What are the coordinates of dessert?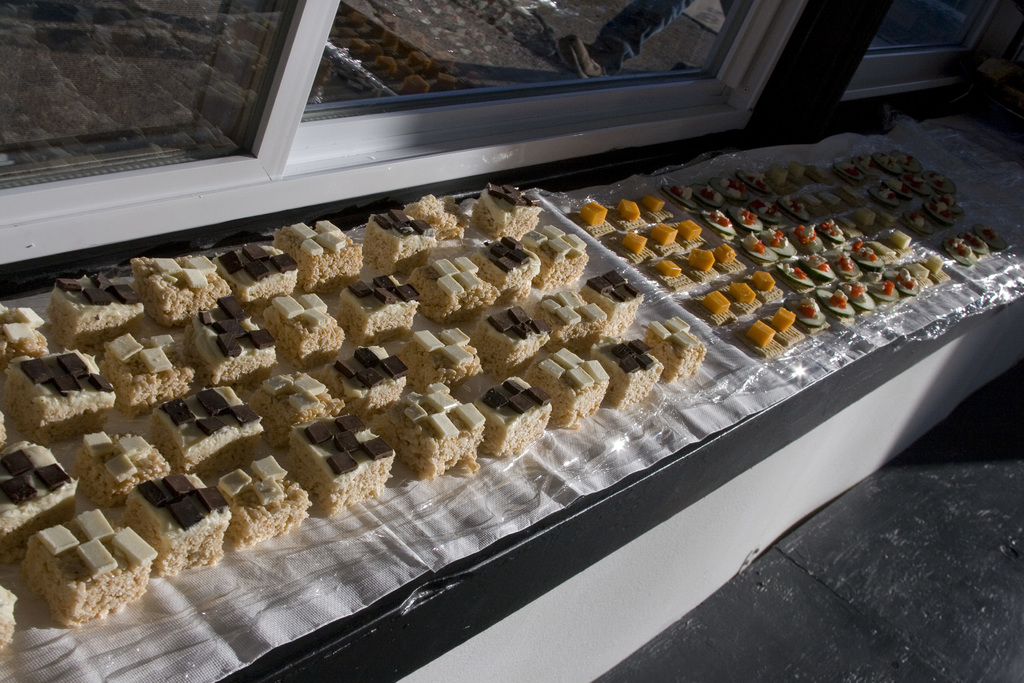
(124, 473, 230, 580).
